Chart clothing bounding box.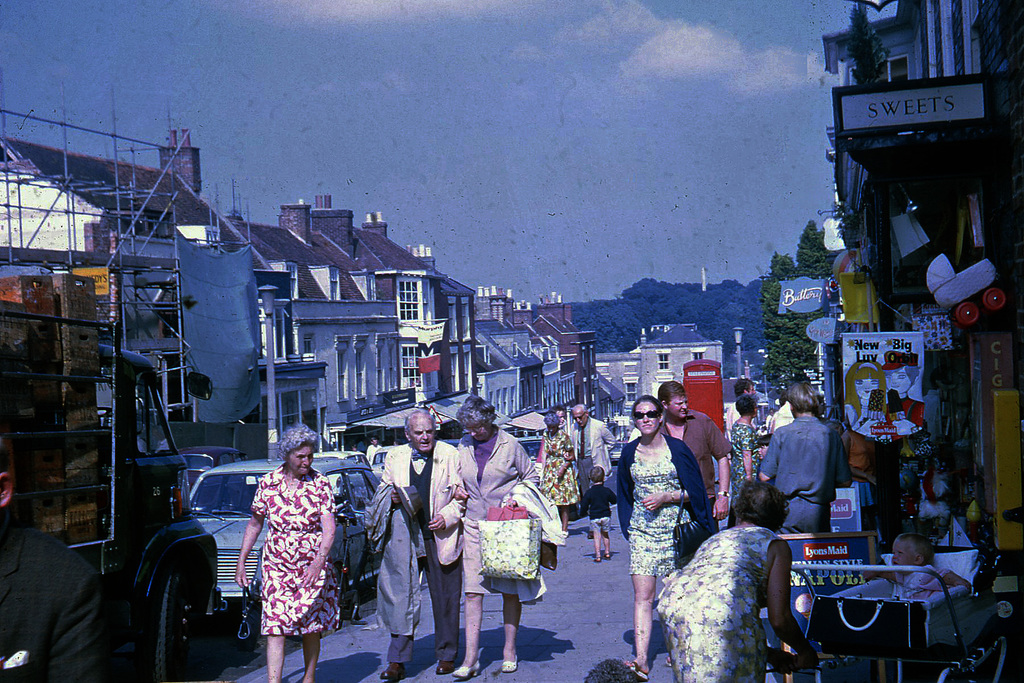
Charted: bbox(455, 425, 566, 609).
